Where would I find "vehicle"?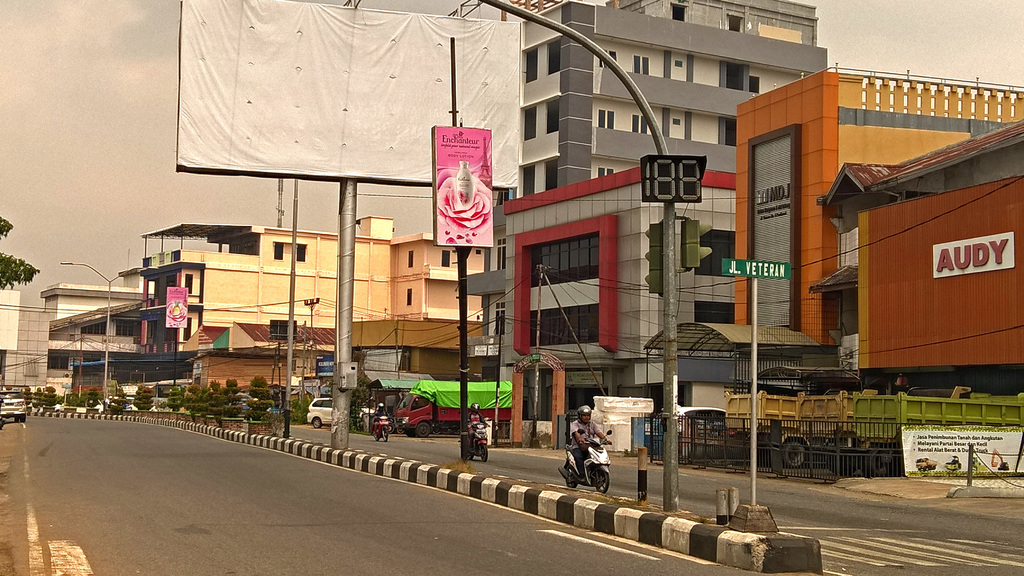
At 458/417/488/461.
